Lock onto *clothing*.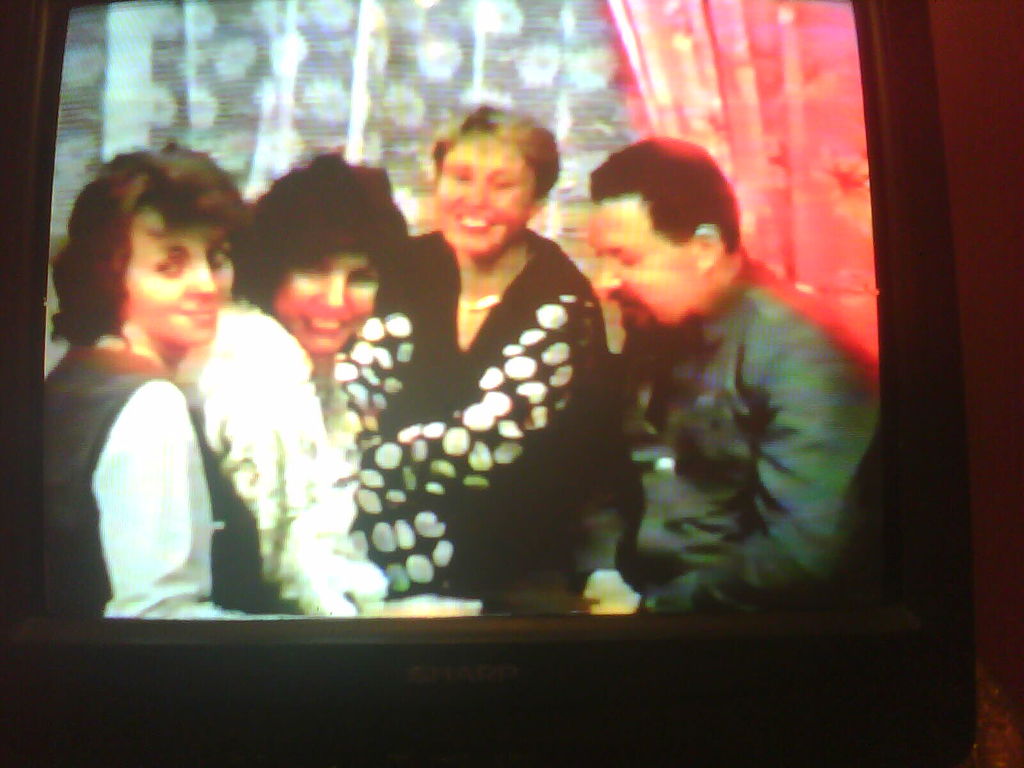
Locked: <bbox>622, 268, 889, 627</bbox>.
